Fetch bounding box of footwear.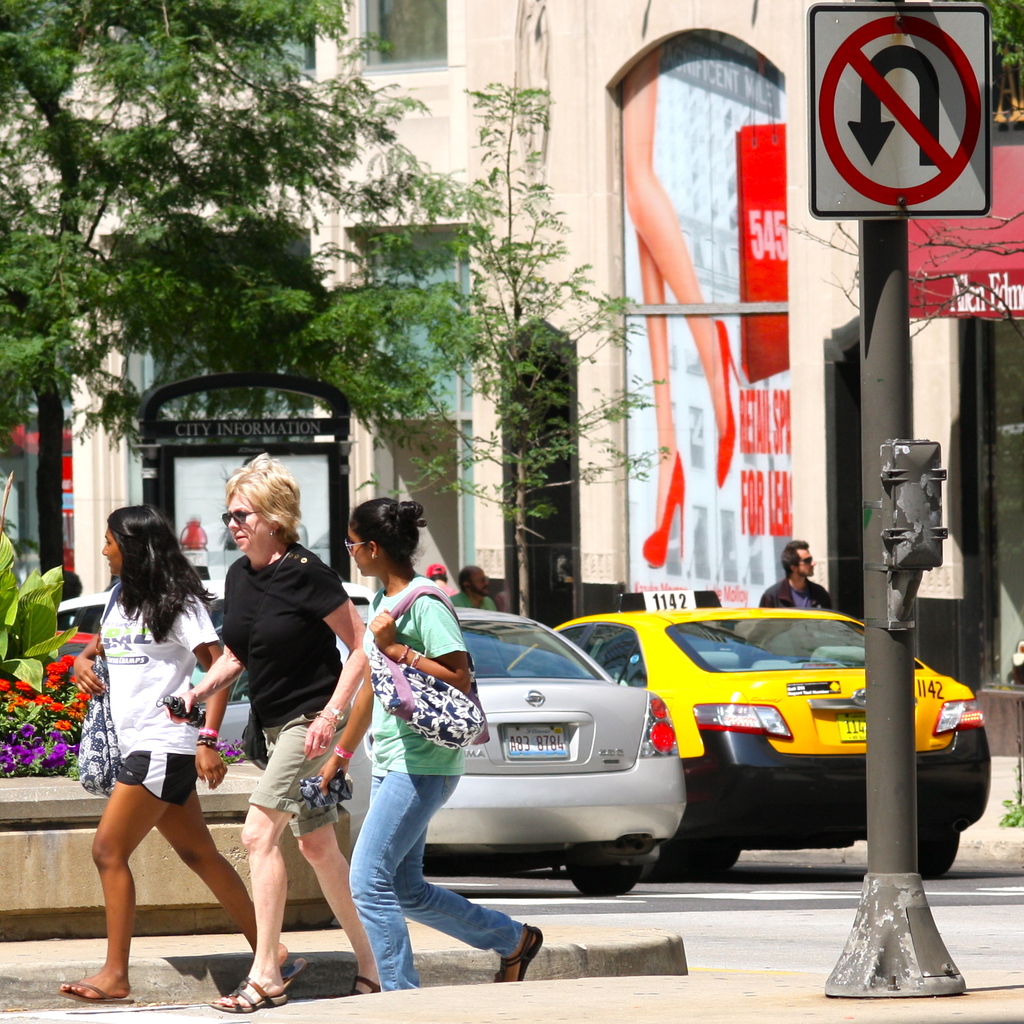
Bbox: [492, 923, 545, 981].
